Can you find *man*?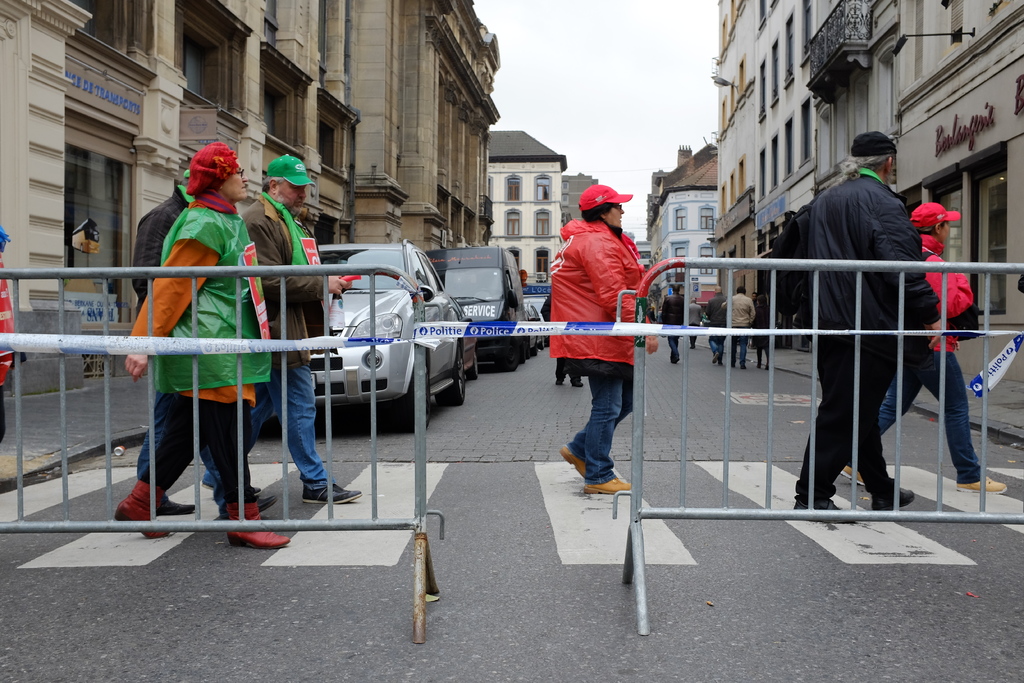
Yes, bounding box: BBox(784, 129, 941, 534).
